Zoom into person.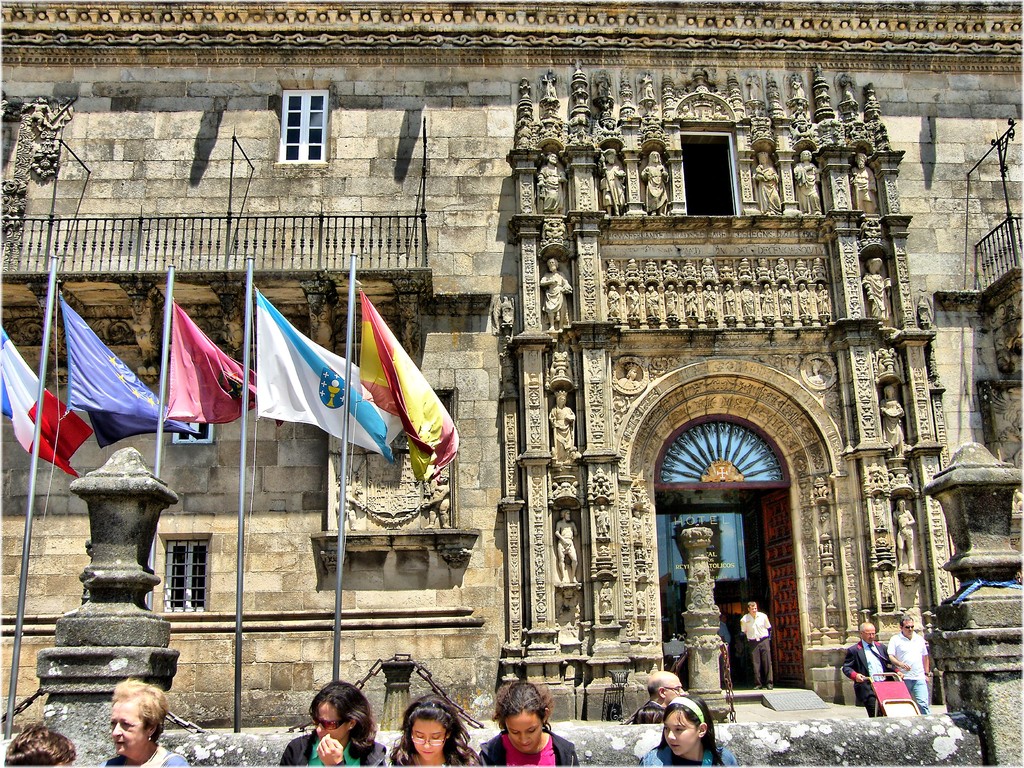
Zoom target: [left=863, top=257, right=891, bottom=320].
